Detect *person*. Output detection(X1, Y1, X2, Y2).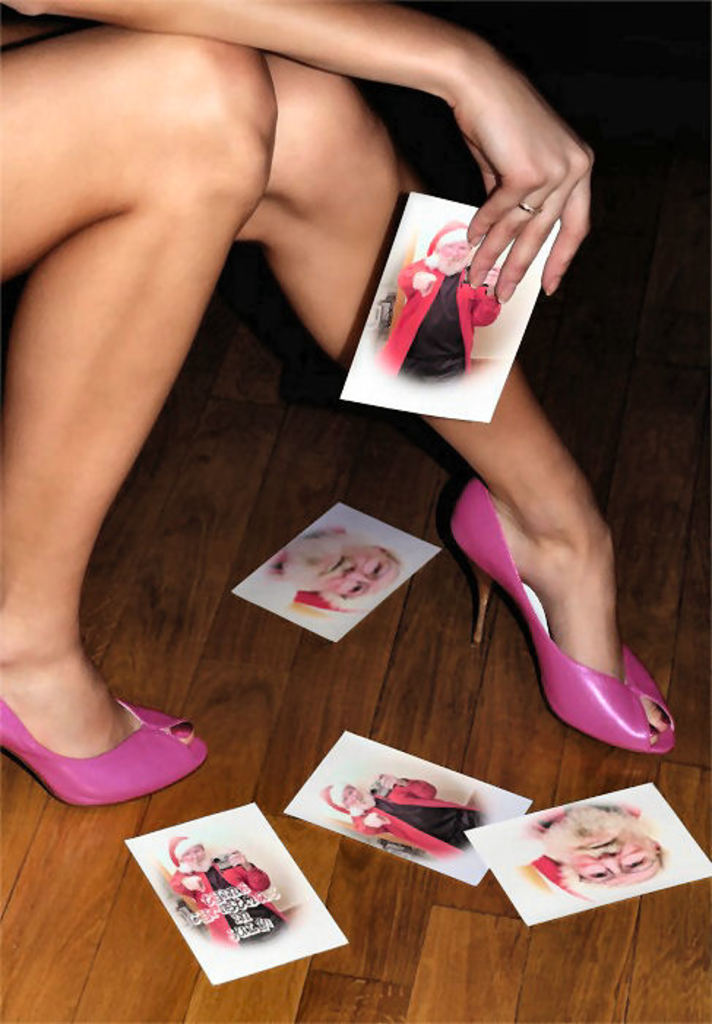
detection(266, 521, 415, 611).
